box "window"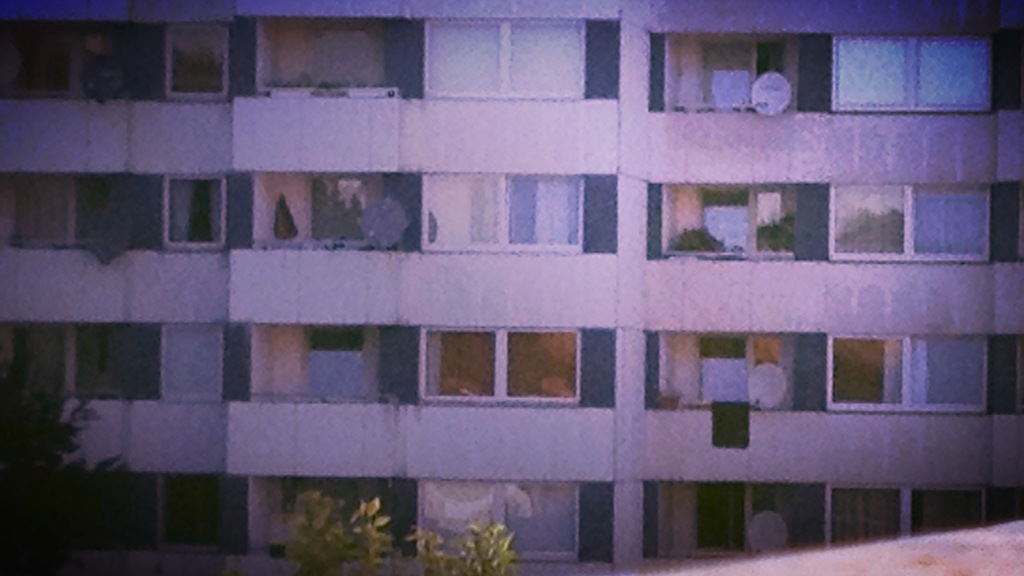
x1=164, y1=26, x2=229, y2=93
